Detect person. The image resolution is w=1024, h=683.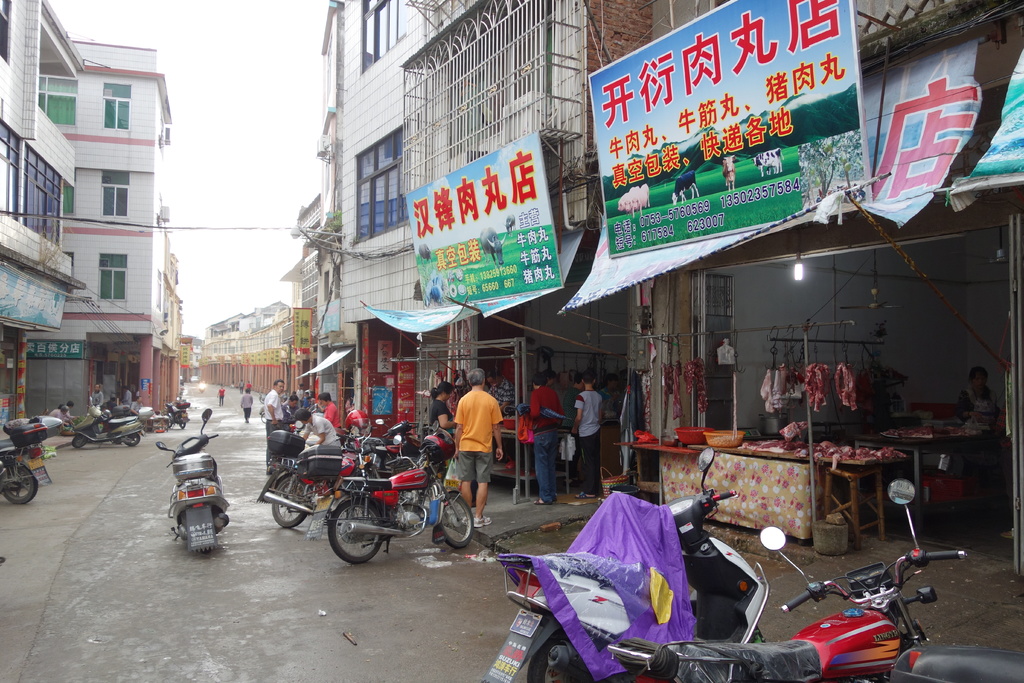
l=570, t=365, r=605, b=505.
